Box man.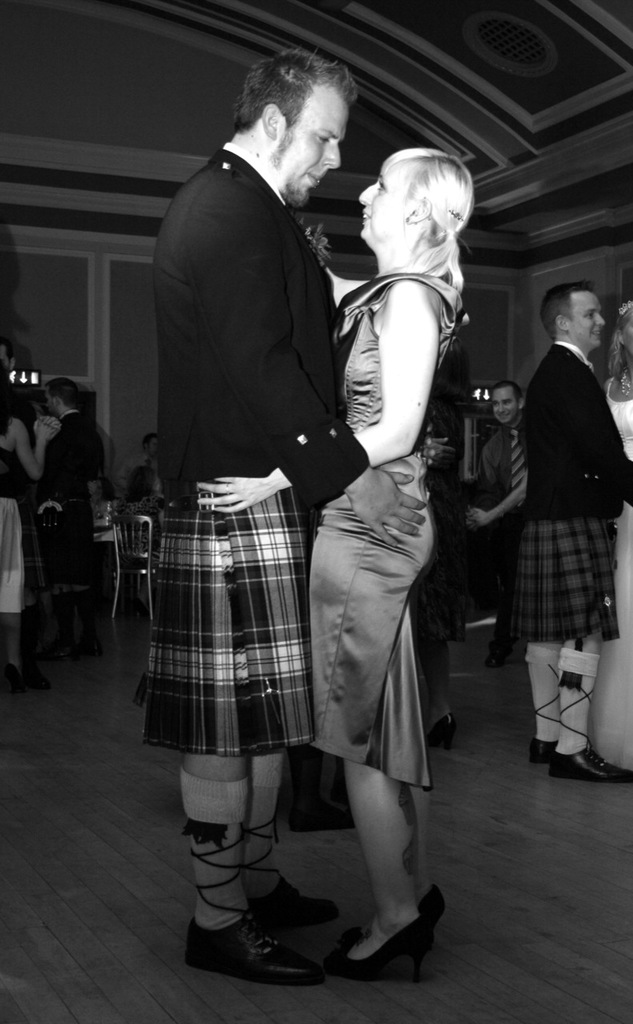
BBox(29, 370, 108, 654).
